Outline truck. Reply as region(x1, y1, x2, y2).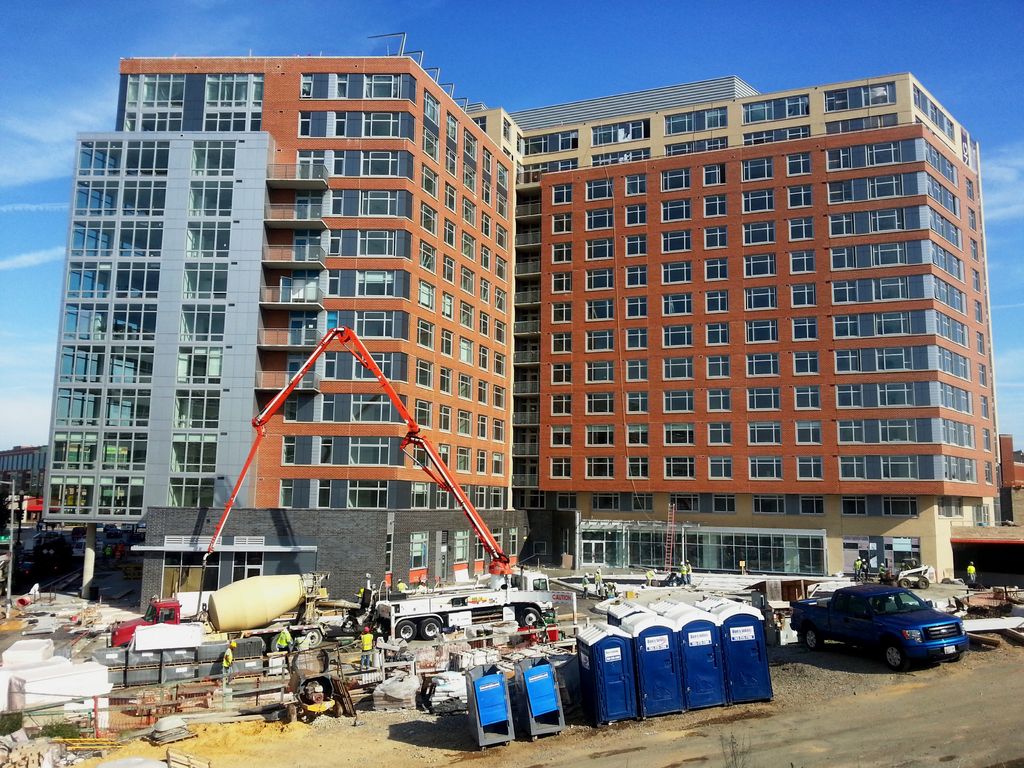
region(200, 323, 559, 646).
